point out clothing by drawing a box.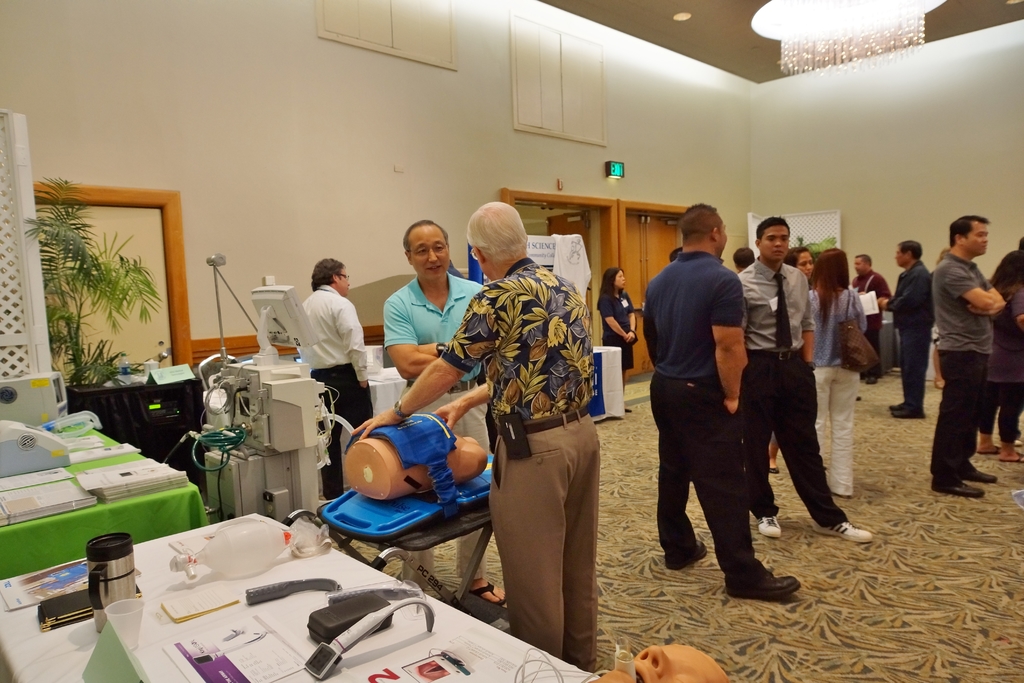
{"left": 442, "top": 258, "right": 605, "bottom": 650}.
